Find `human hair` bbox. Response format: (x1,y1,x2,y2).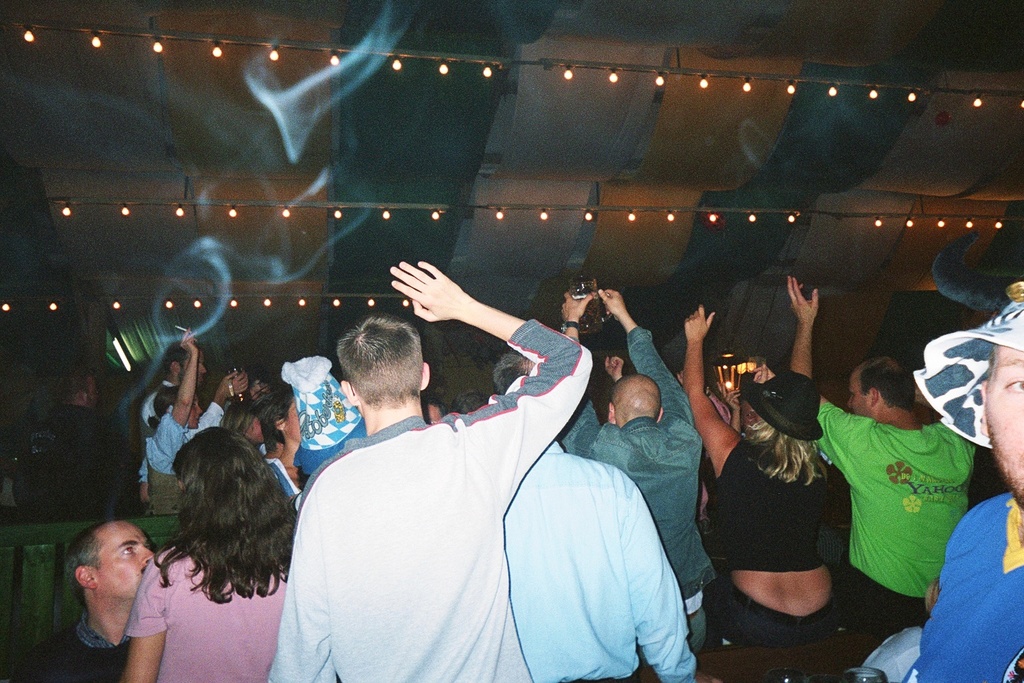
(859,353,919,414).
